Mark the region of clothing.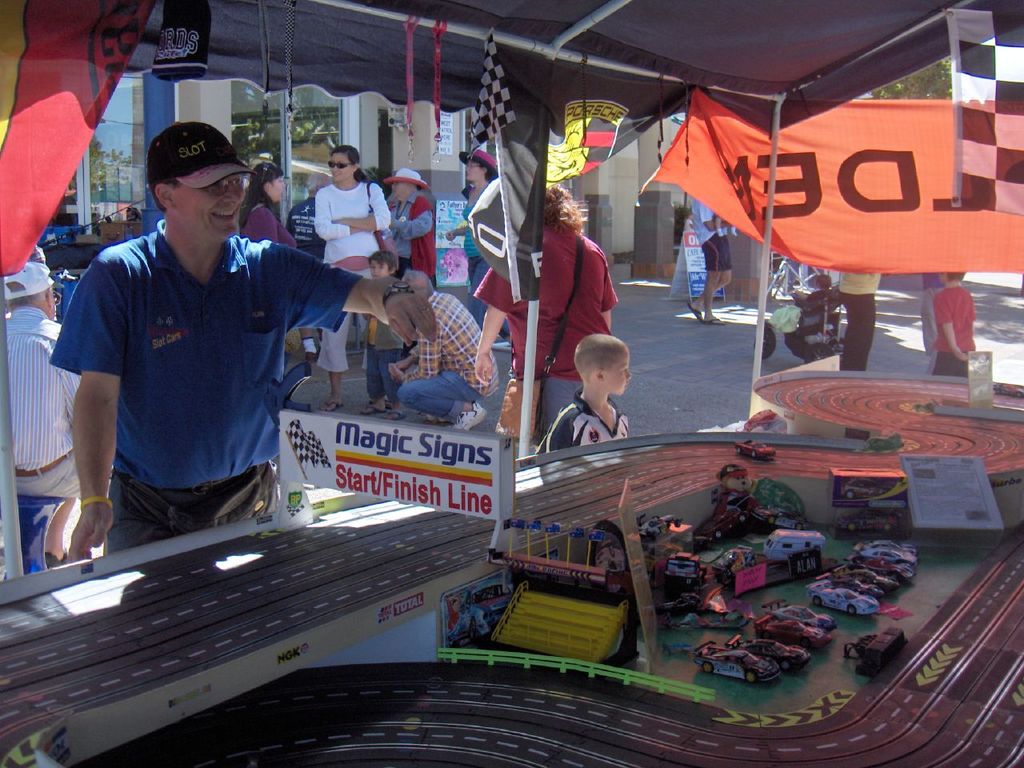
Region: crop(410, 284, 494, 432).
